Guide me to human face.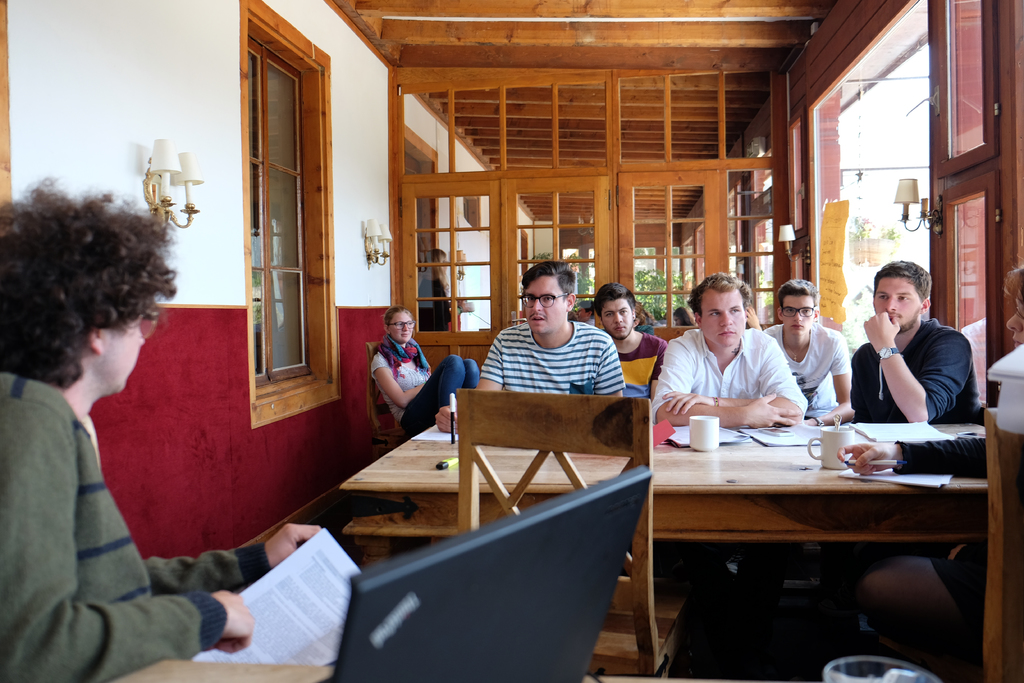
Guidance: rect(602, 299, 632, 338).
